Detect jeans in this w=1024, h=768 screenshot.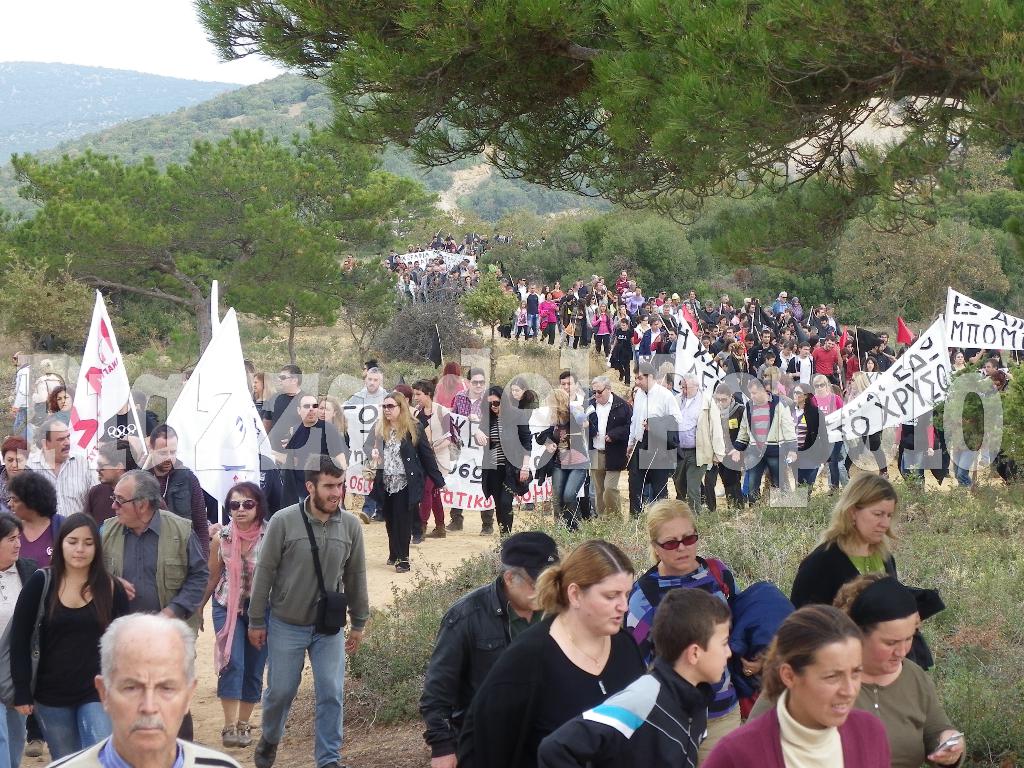
Detection: x1=900 y1=442 x2=928 y2=494.
